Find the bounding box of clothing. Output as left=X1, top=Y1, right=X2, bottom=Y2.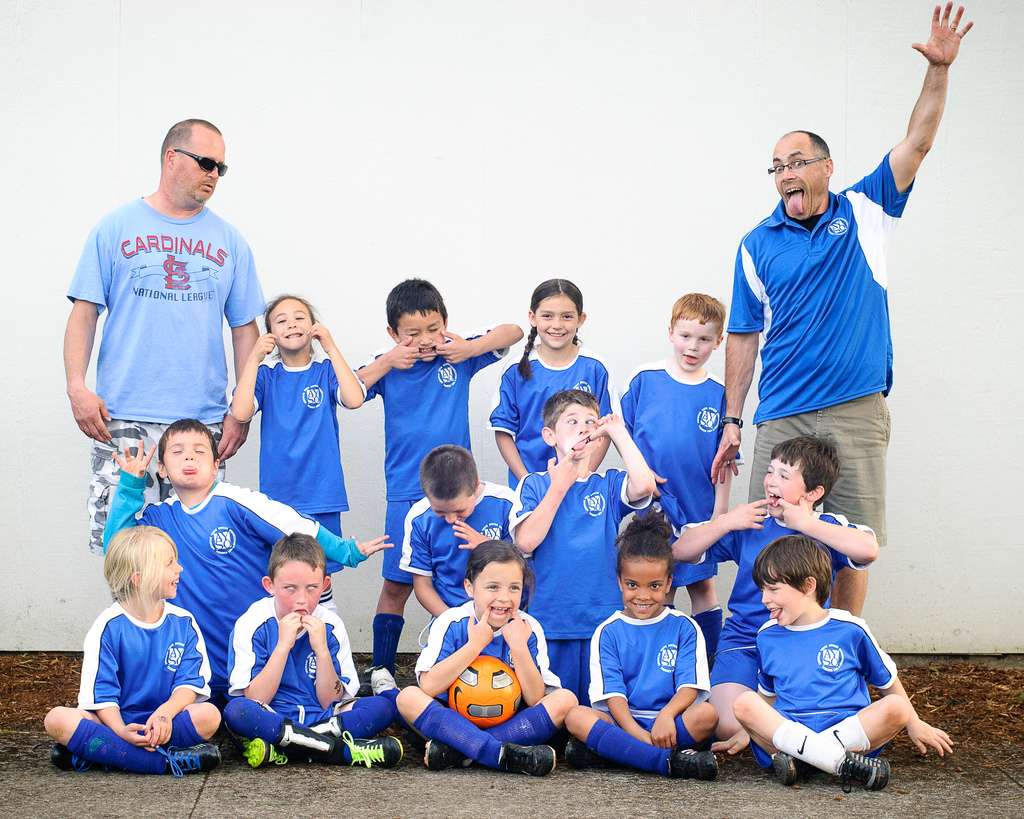
left=415, top=607, right=556, bottom=704.
